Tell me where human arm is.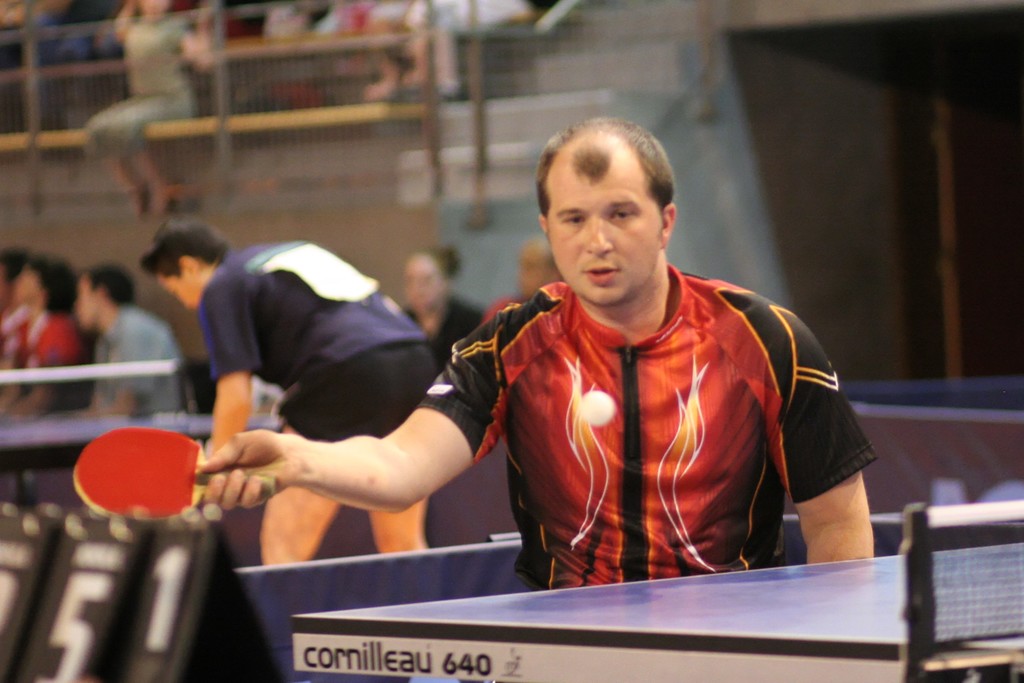
human arm is at [193, 311, 511, 516].
